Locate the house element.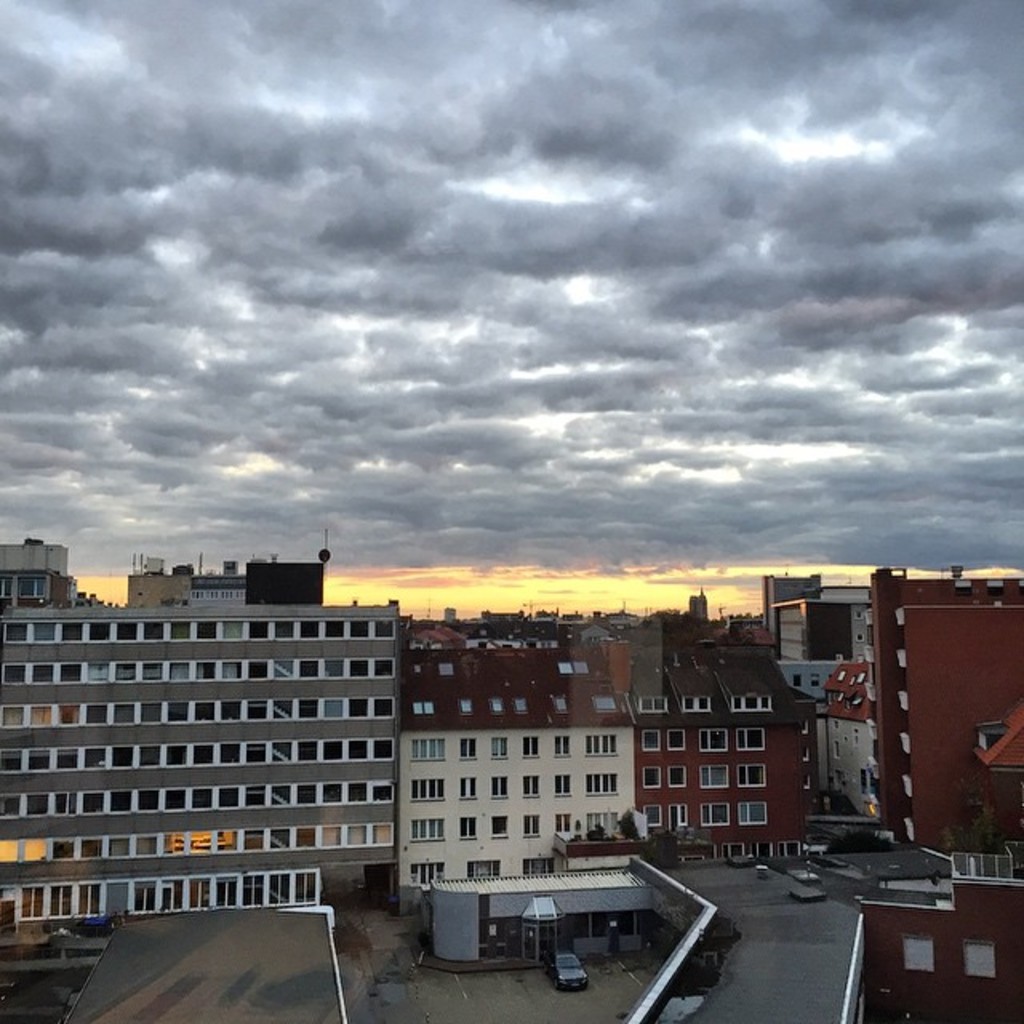
Element bbox: <bbox>187, 563, 243, 602</bbox>.
